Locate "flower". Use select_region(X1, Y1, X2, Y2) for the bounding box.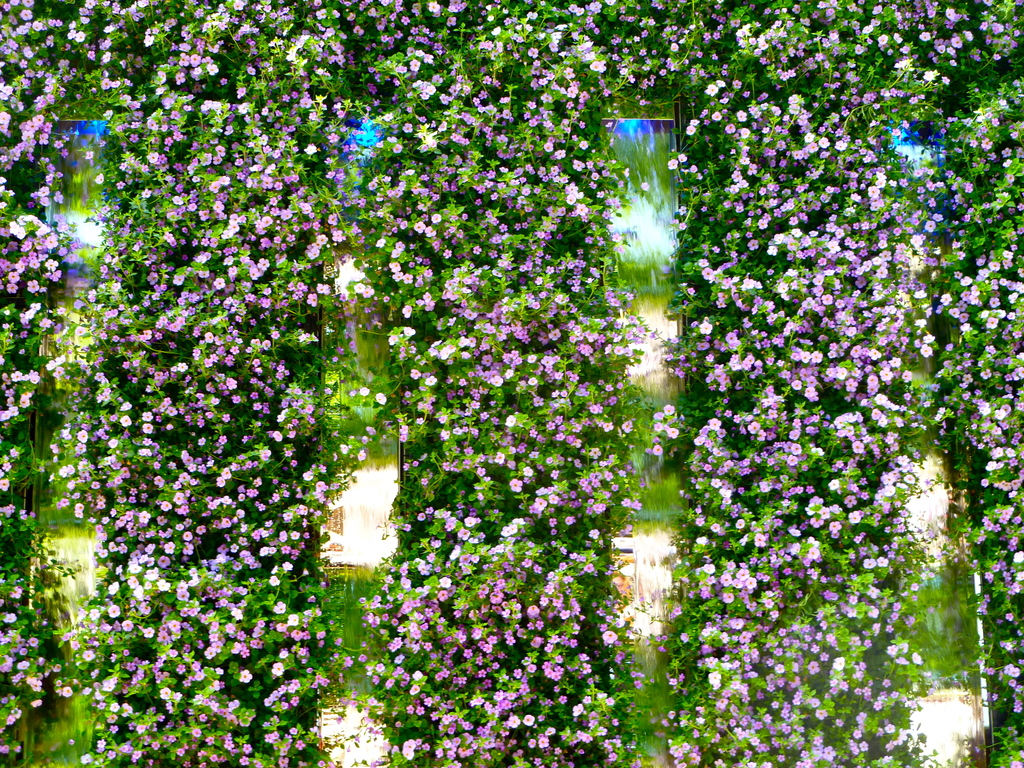
select_region(738, 713, 749, 730).
